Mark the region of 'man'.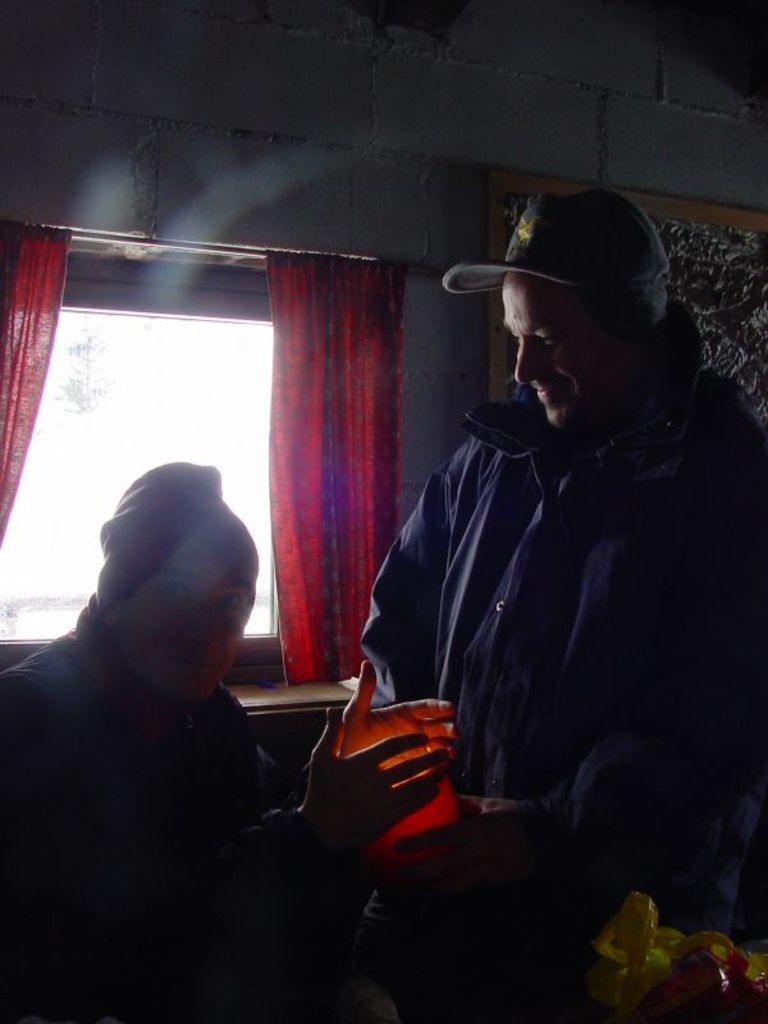
Region: [left=361, top=196, right=767, bottom=1023].
